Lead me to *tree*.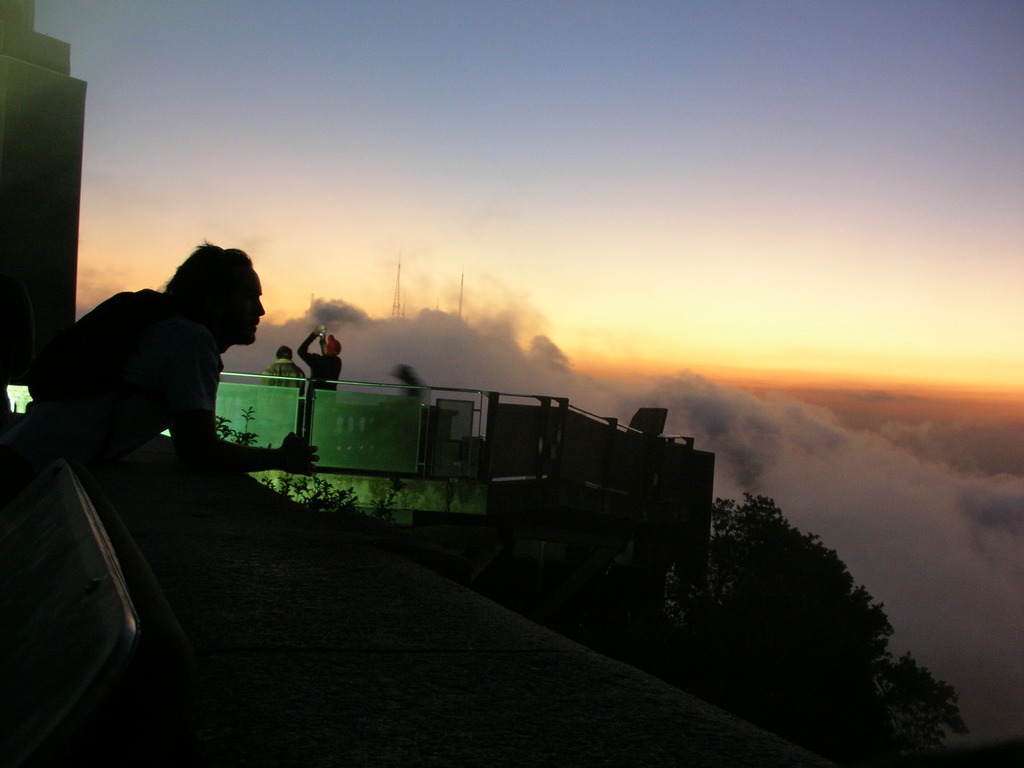
Lead to detection(214, 405, 264, 446).
